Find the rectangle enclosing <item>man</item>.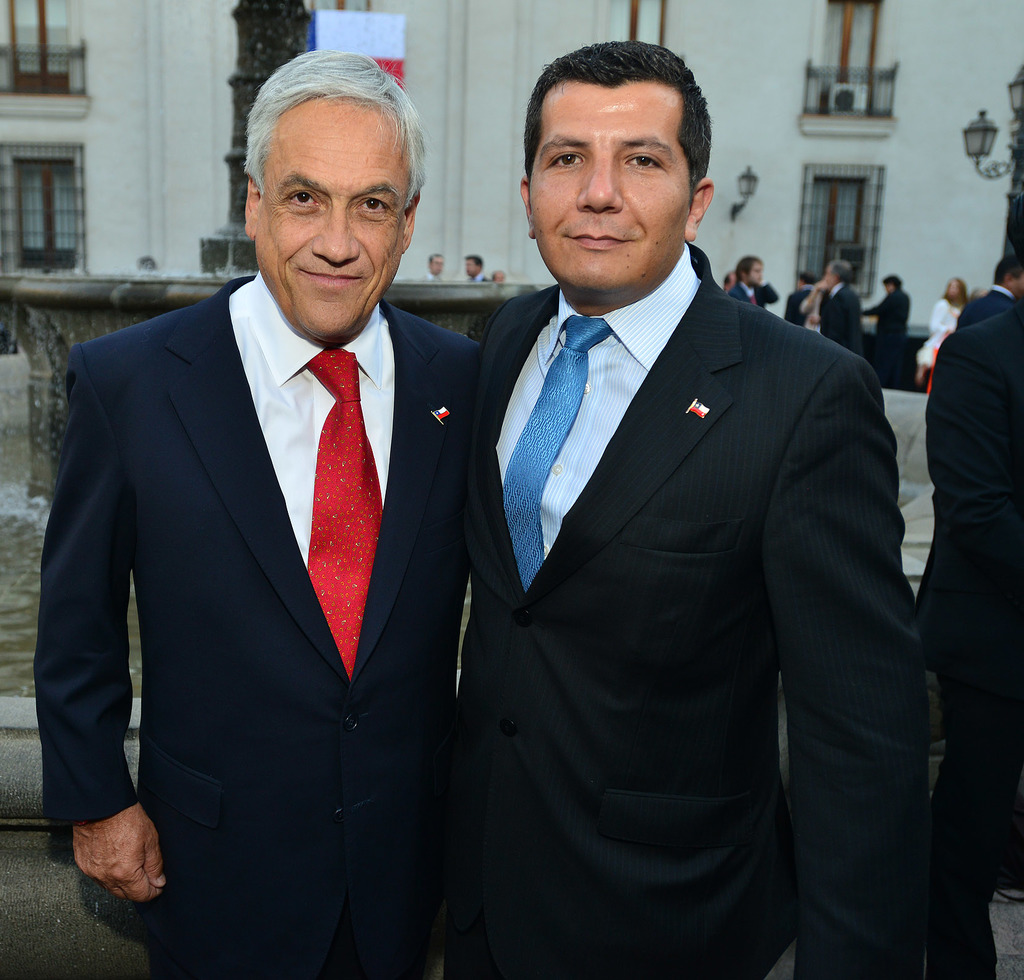
x1=24 y1=45 x2=510 y2=979.
